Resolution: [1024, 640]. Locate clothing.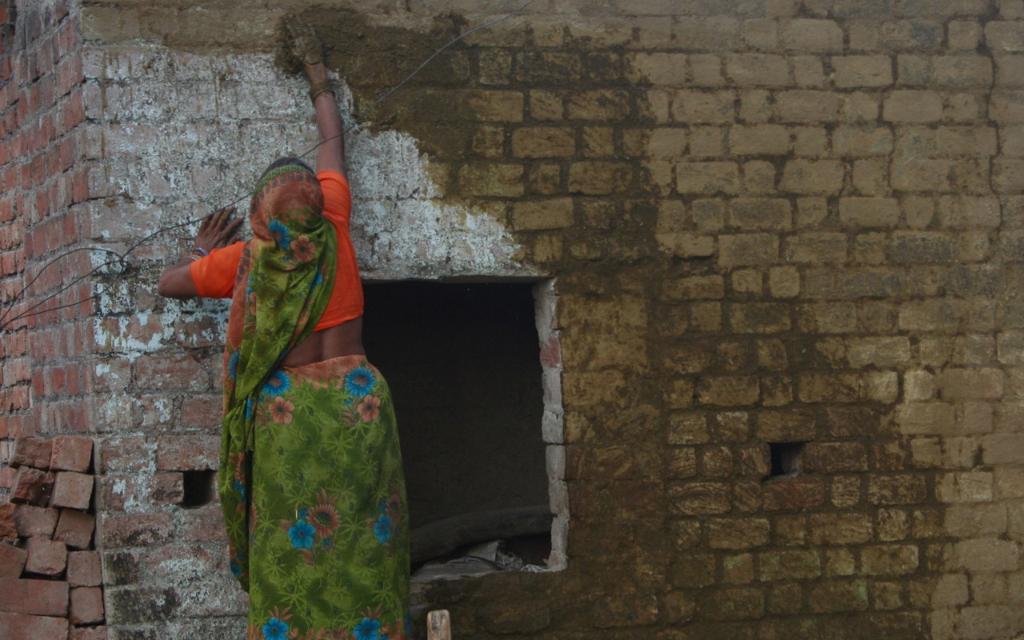
(162,166,390,620).
